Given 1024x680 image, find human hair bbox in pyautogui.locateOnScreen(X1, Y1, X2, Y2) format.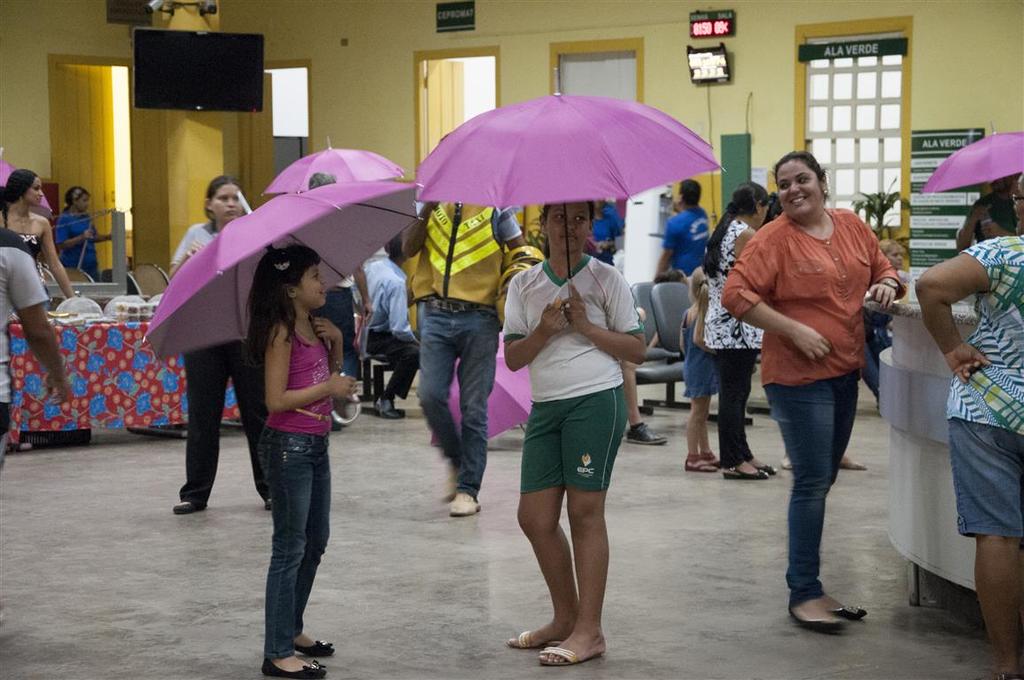
pyautogui.locateOnScreen(249, 252, 330, 359).
